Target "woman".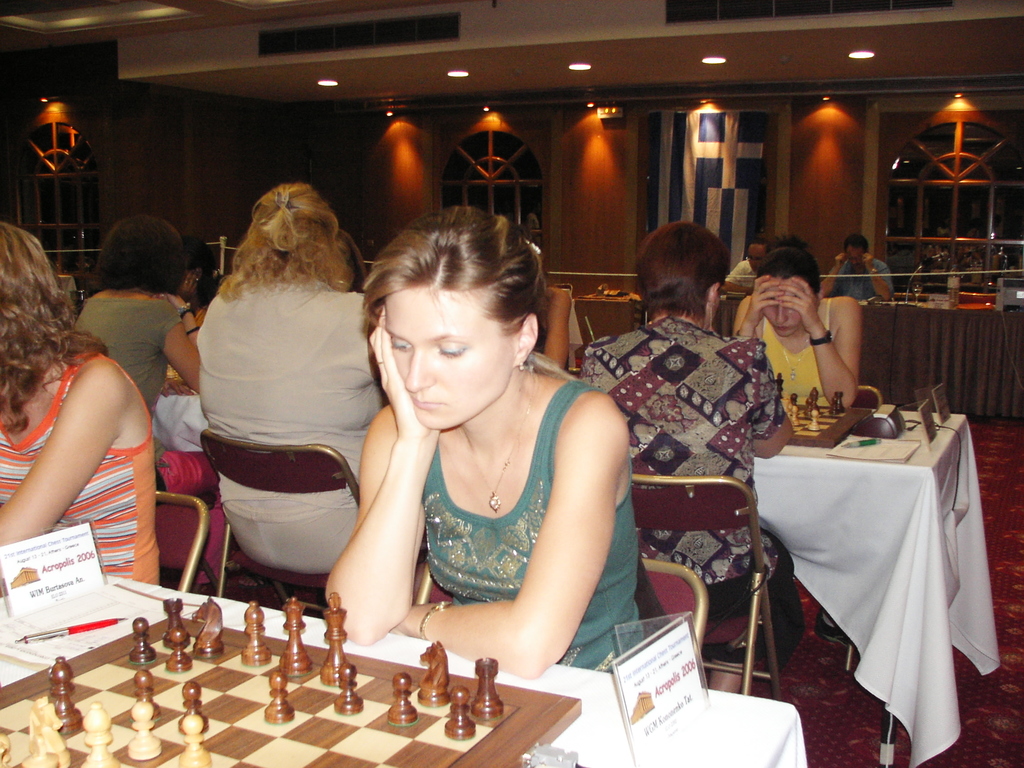
Target region: [731, 228, 858, 412].
